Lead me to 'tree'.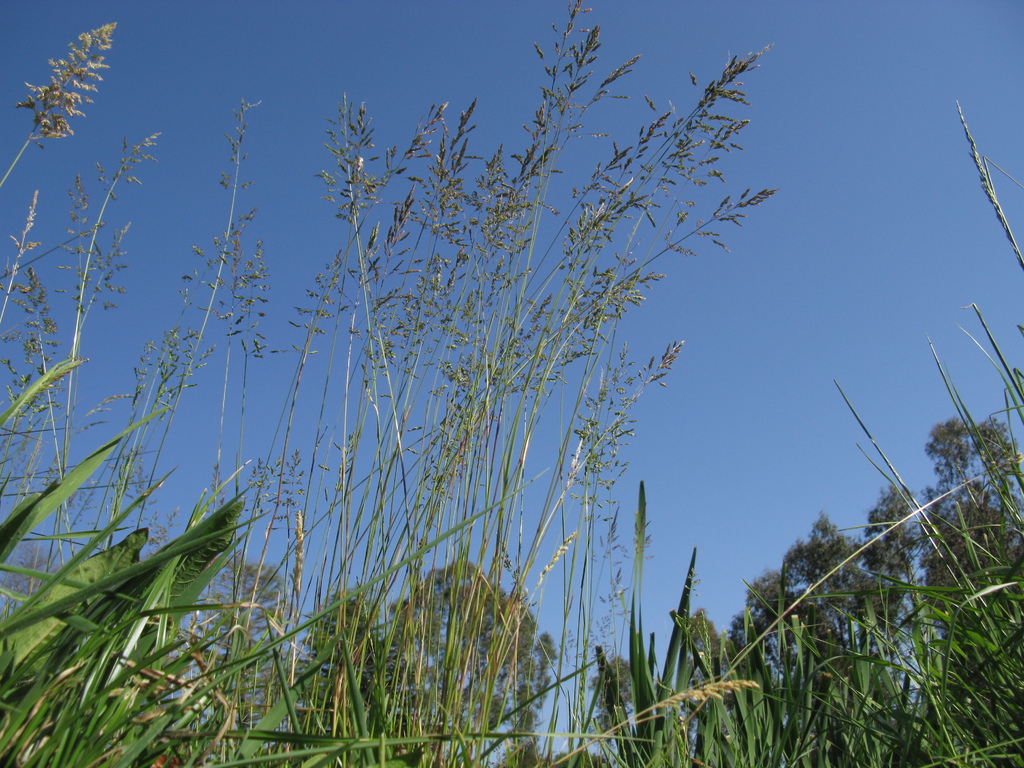
Lead to (404, 553, 564, 763).
